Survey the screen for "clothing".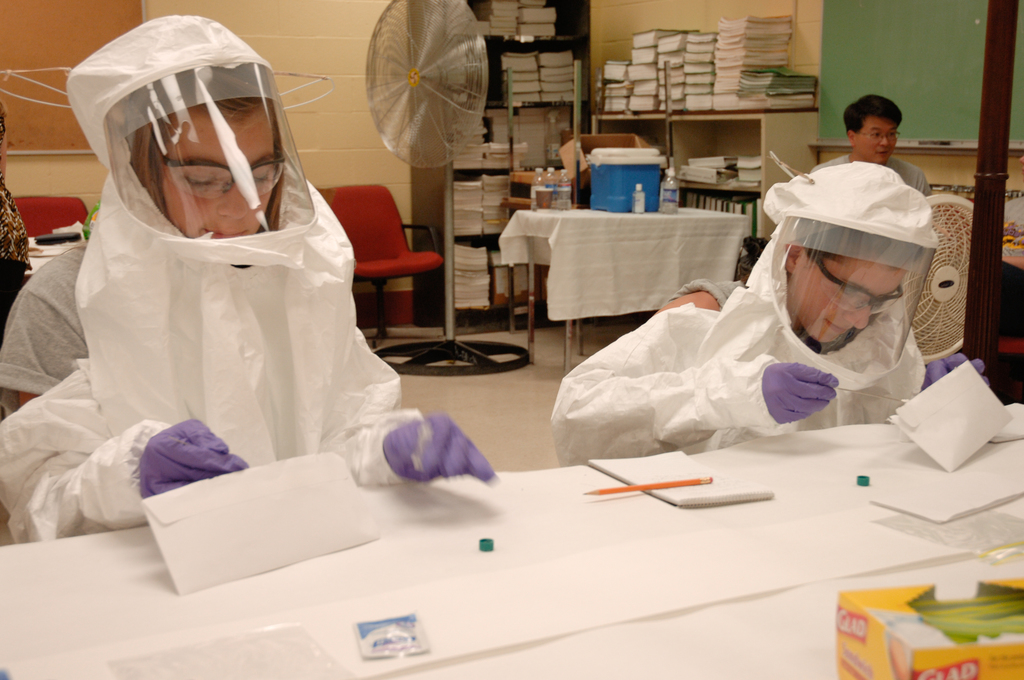
Survey found: region(0, 98, 31, 337).
